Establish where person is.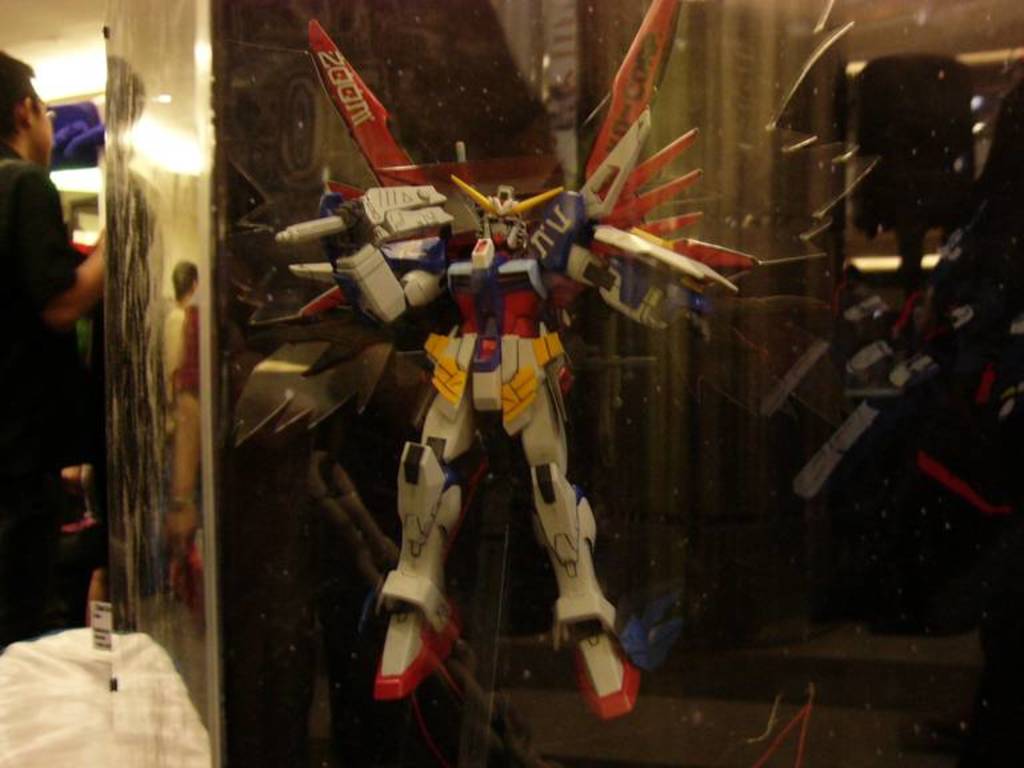
Established at x1=0, y1=49, x2=107, y2=649.
